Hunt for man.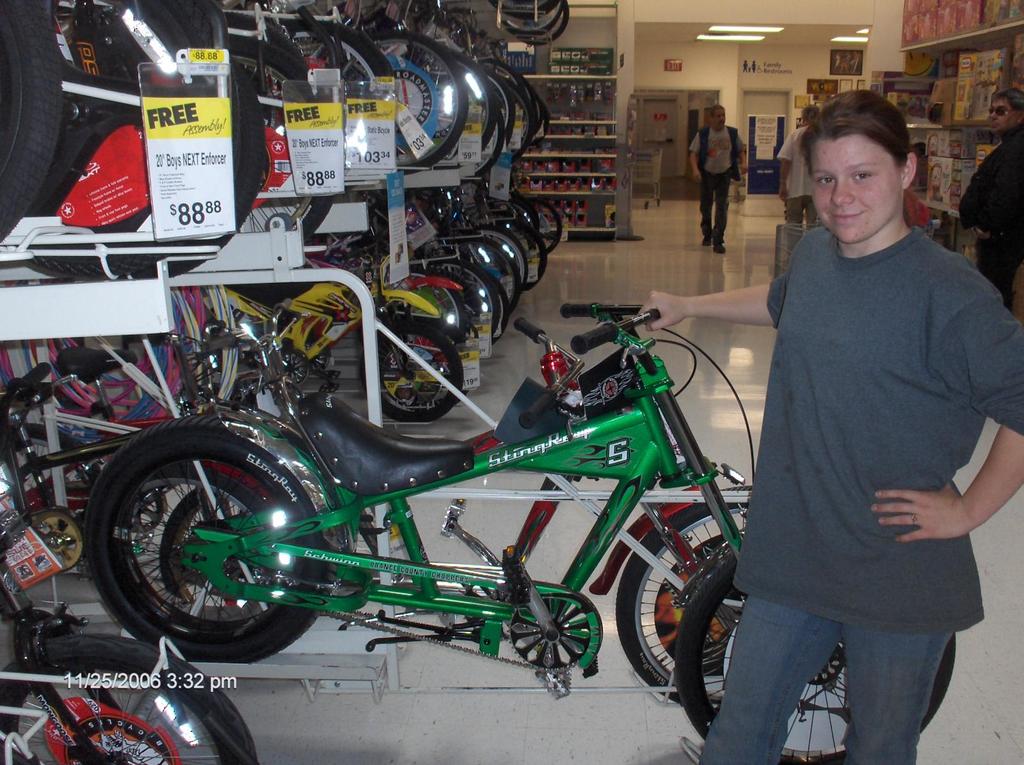
Hunted down at locate(970, 88, 1023, 308).
